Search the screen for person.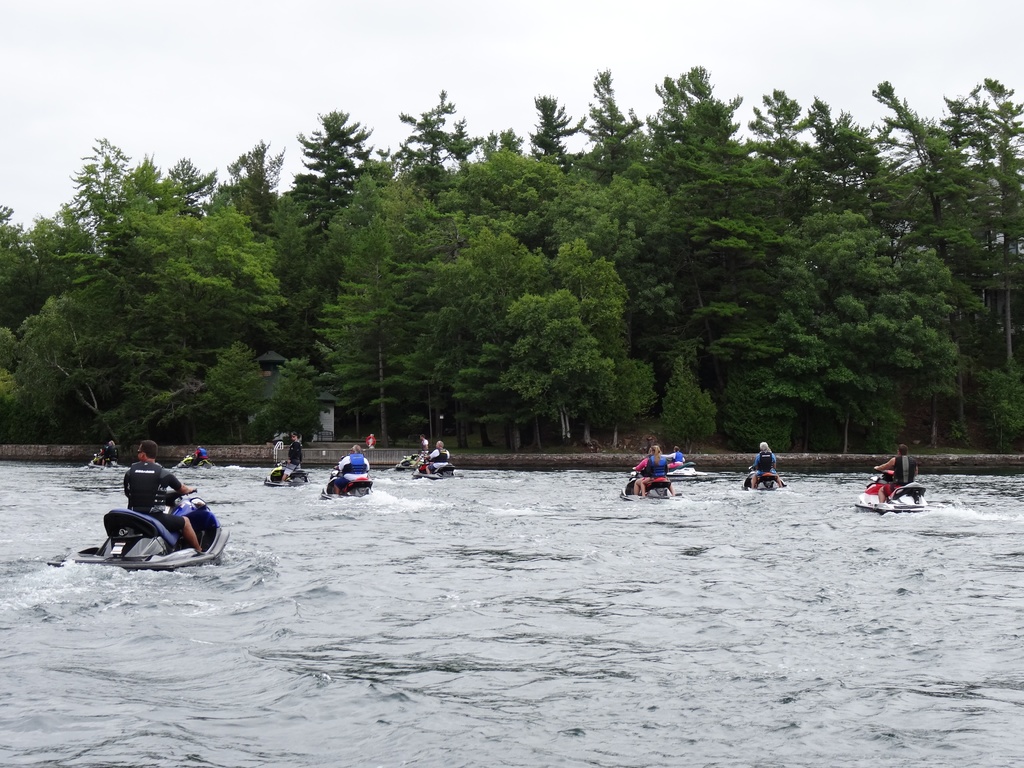
Found at box(335, 438, 370, 481).
